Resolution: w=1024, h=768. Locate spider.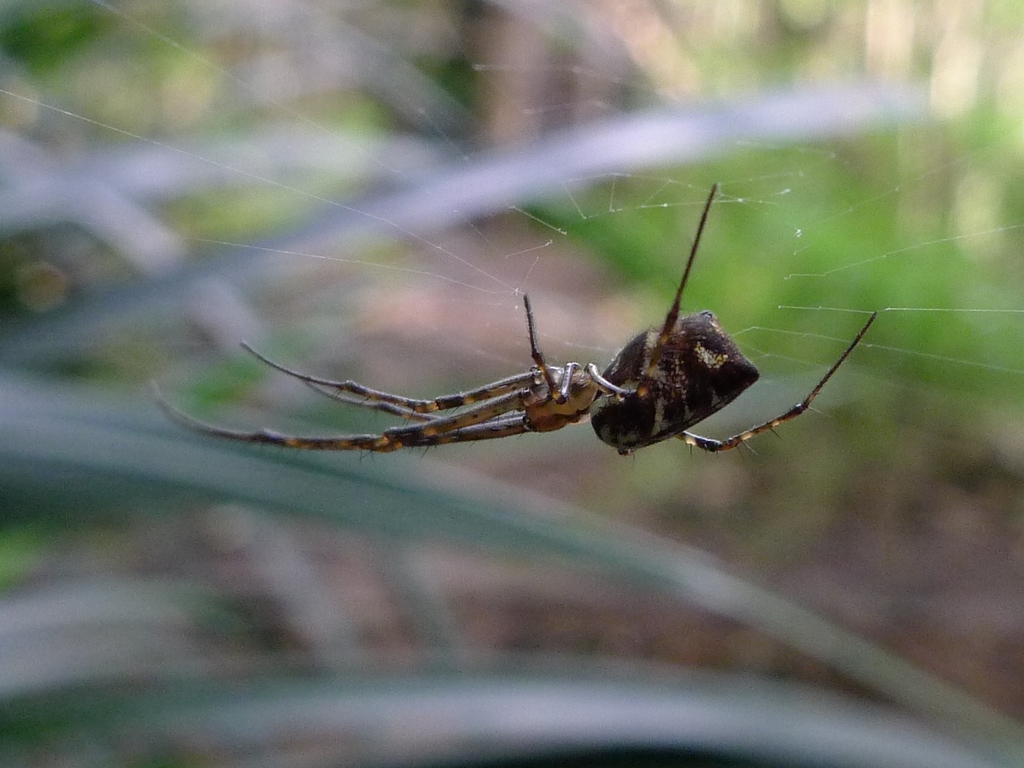
pyautogui.locateOnScreen(150, 177, 878, 459).
